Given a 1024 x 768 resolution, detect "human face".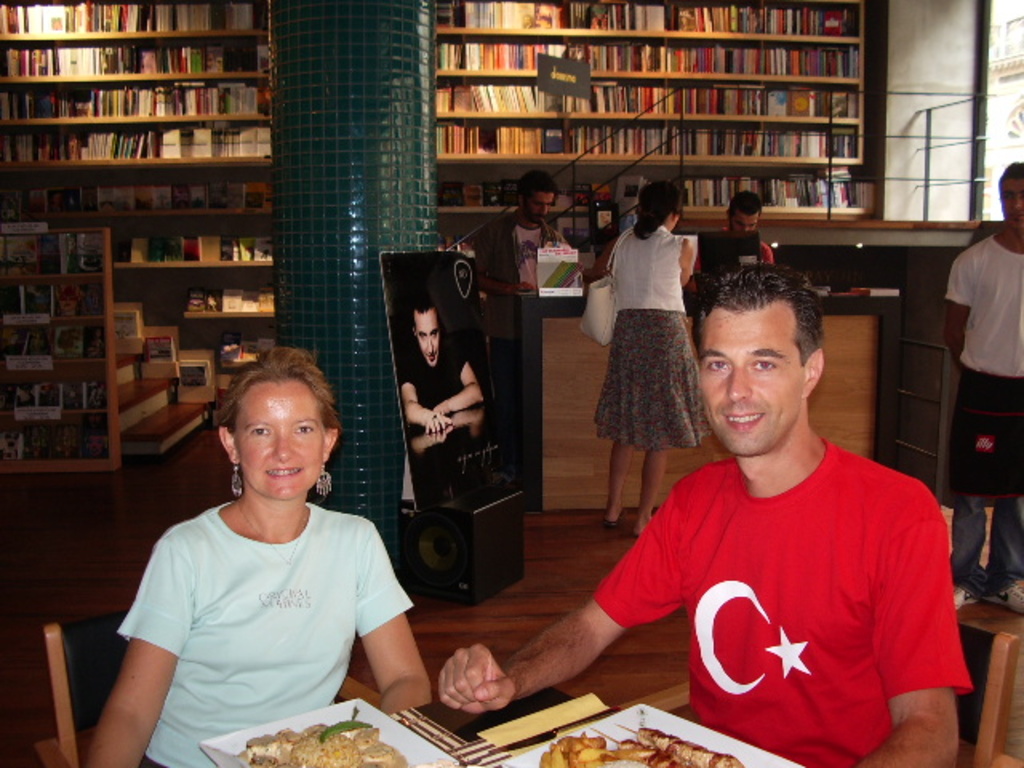
bbox=[414, 306, 438, 368].
